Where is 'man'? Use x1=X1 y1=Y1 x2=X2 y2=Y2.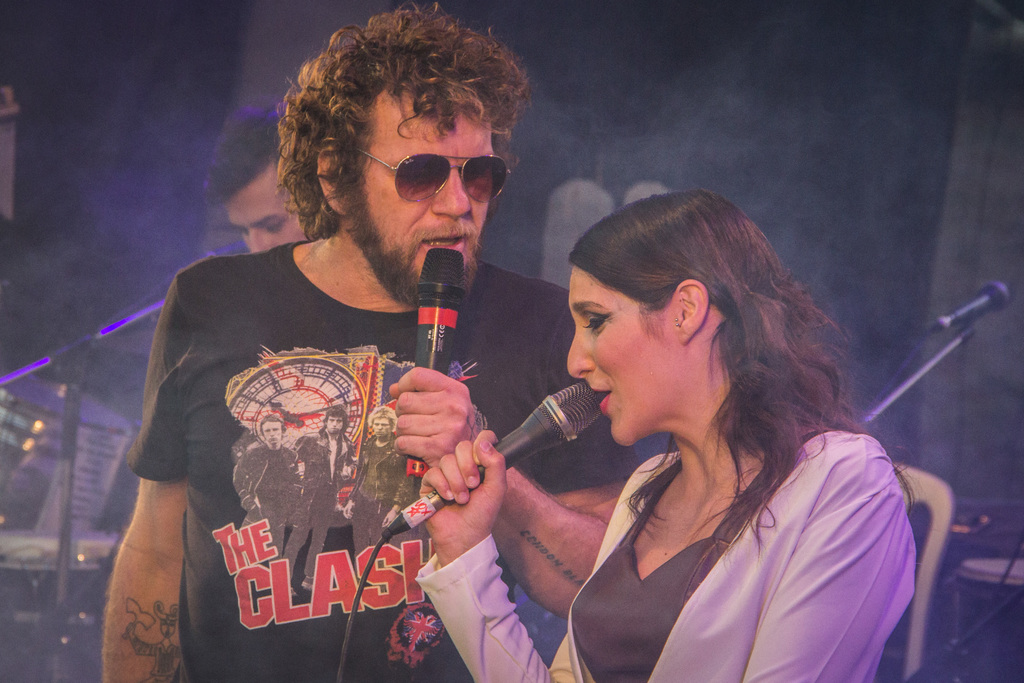
x1=199 y1=101 x2=320 y2=256.
